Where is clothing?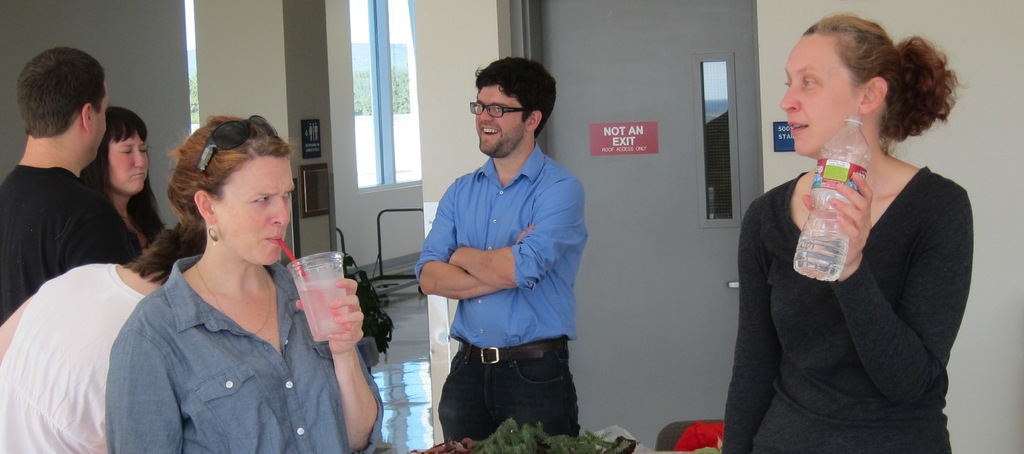
(0, 263, 149, 453).
